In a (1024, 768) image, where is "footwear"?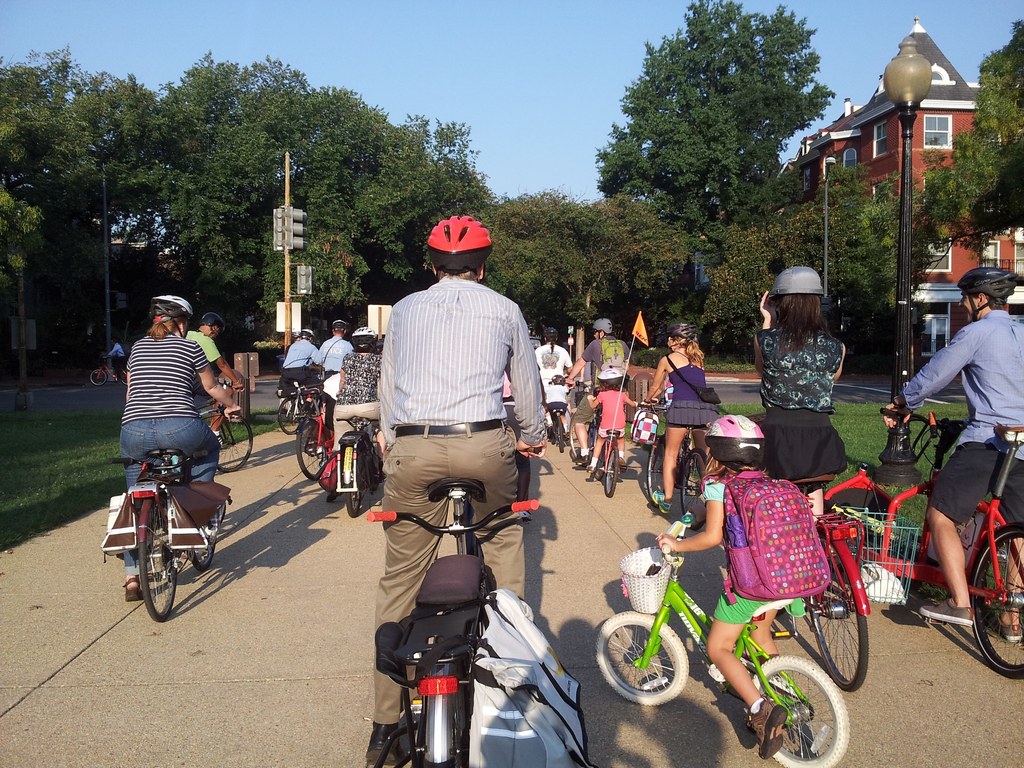
[x1=572, y1=450, x2=587, y2=463].
